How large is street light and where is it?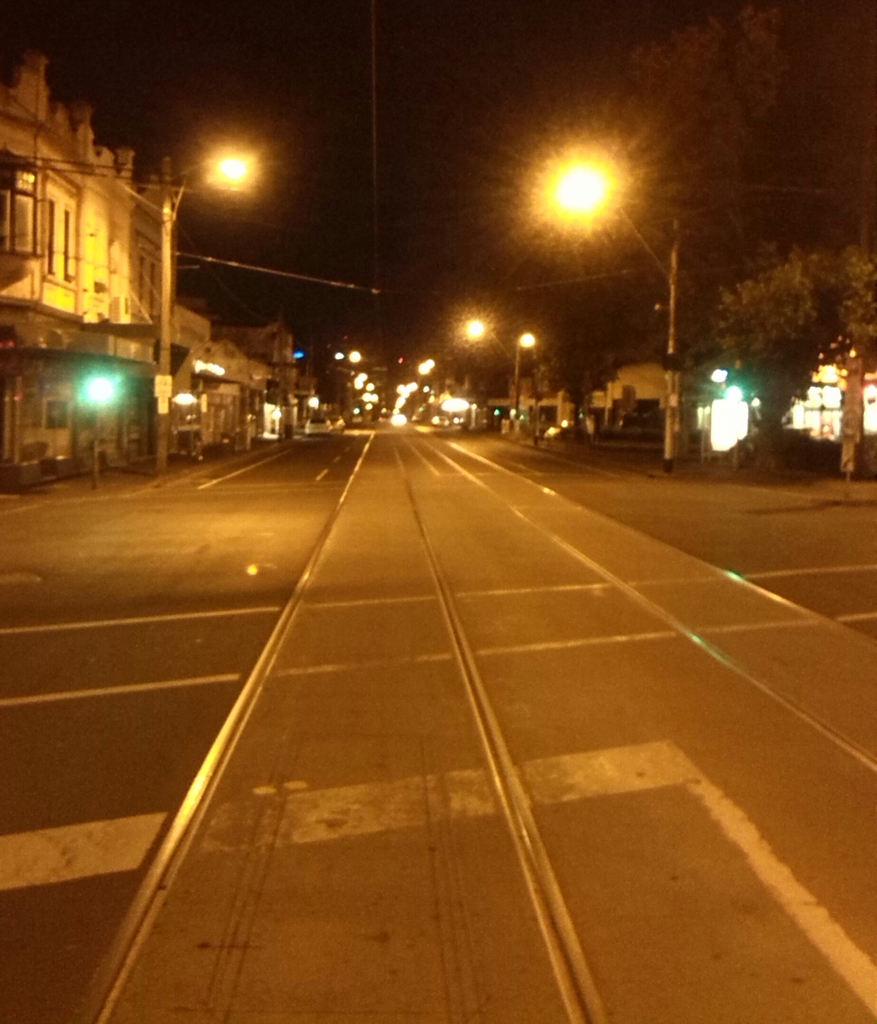
Bounding box: bbox=[550, 134, 663, 461].
